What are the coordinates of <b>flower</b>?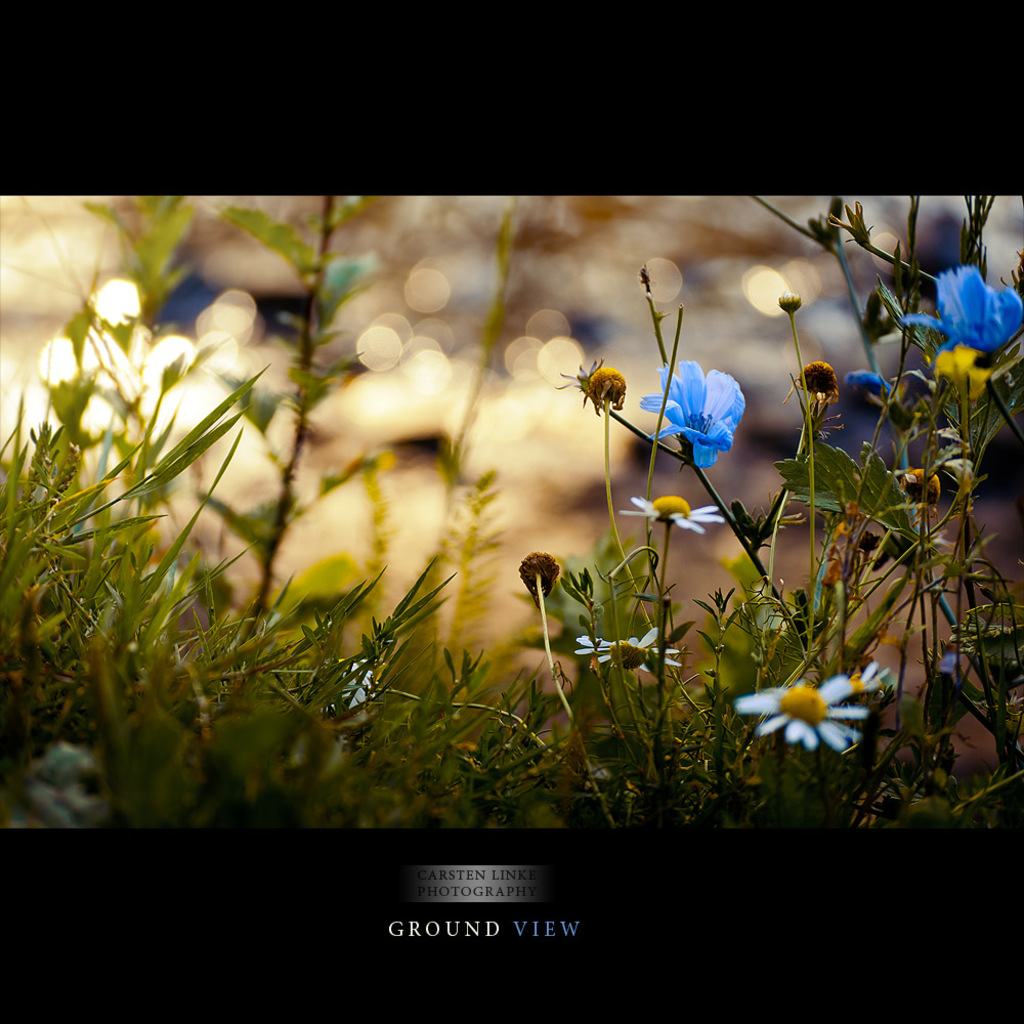
left=625, top=493, right=728, bottom=537.
